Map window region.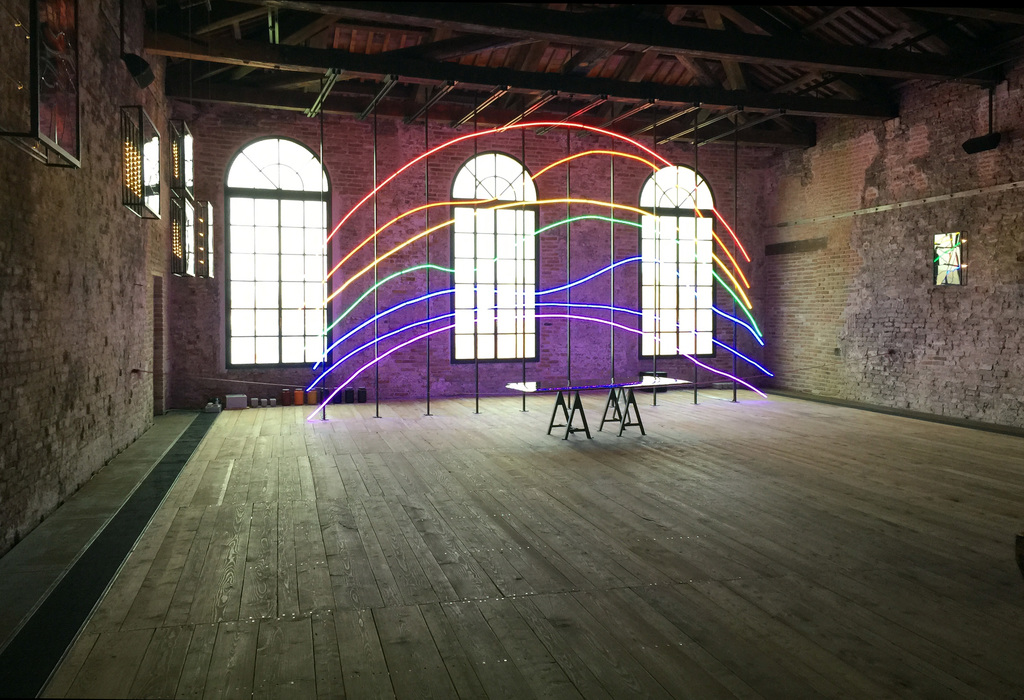
Mapped to (x1=205, y1=106, x2=325, y2=384).
